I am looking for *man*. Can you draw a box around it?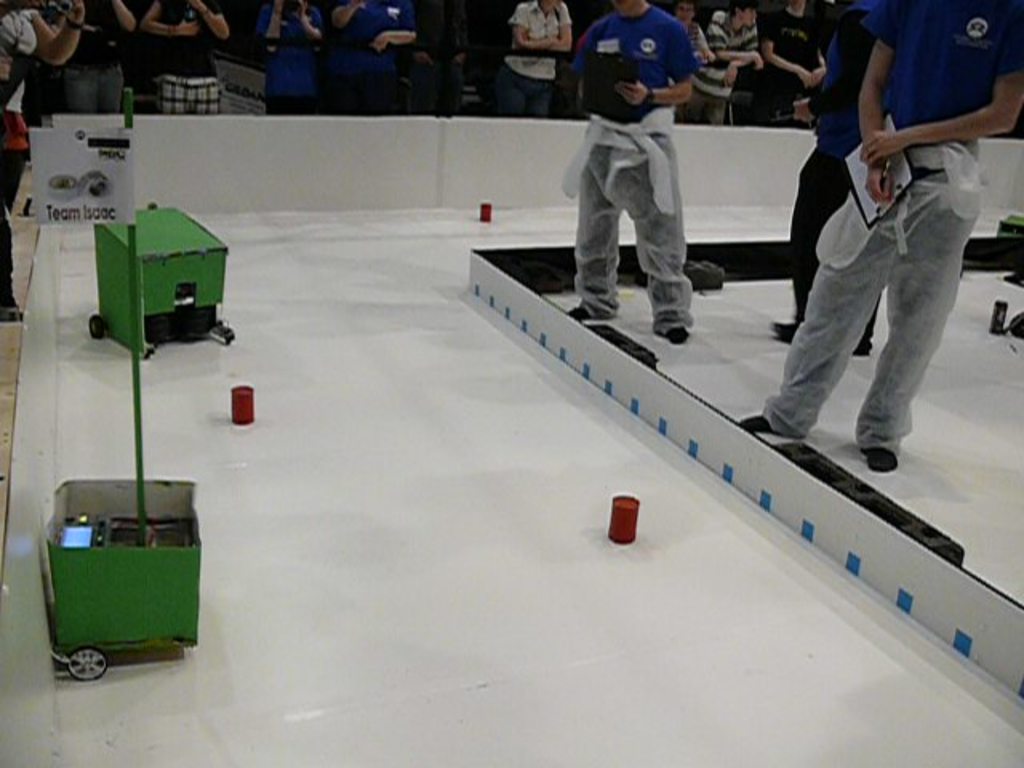
Sure, the bounding box is bbox=[314, 0, 421, 115].
